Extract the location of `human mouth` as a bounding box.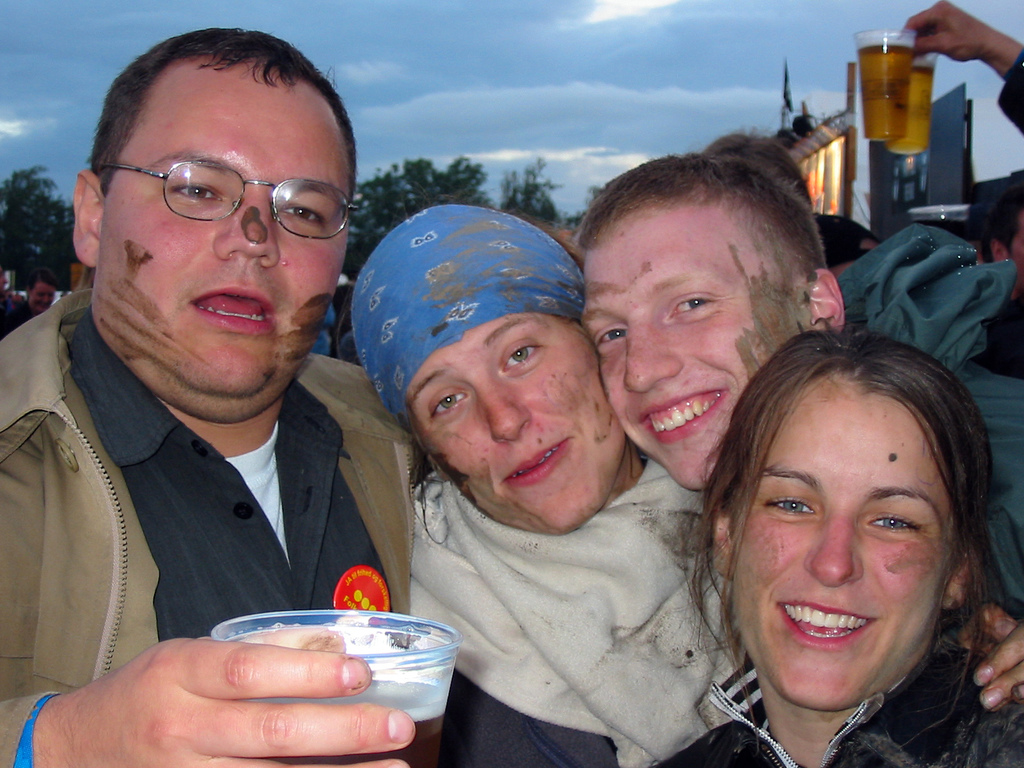
(178,275,280,336).
